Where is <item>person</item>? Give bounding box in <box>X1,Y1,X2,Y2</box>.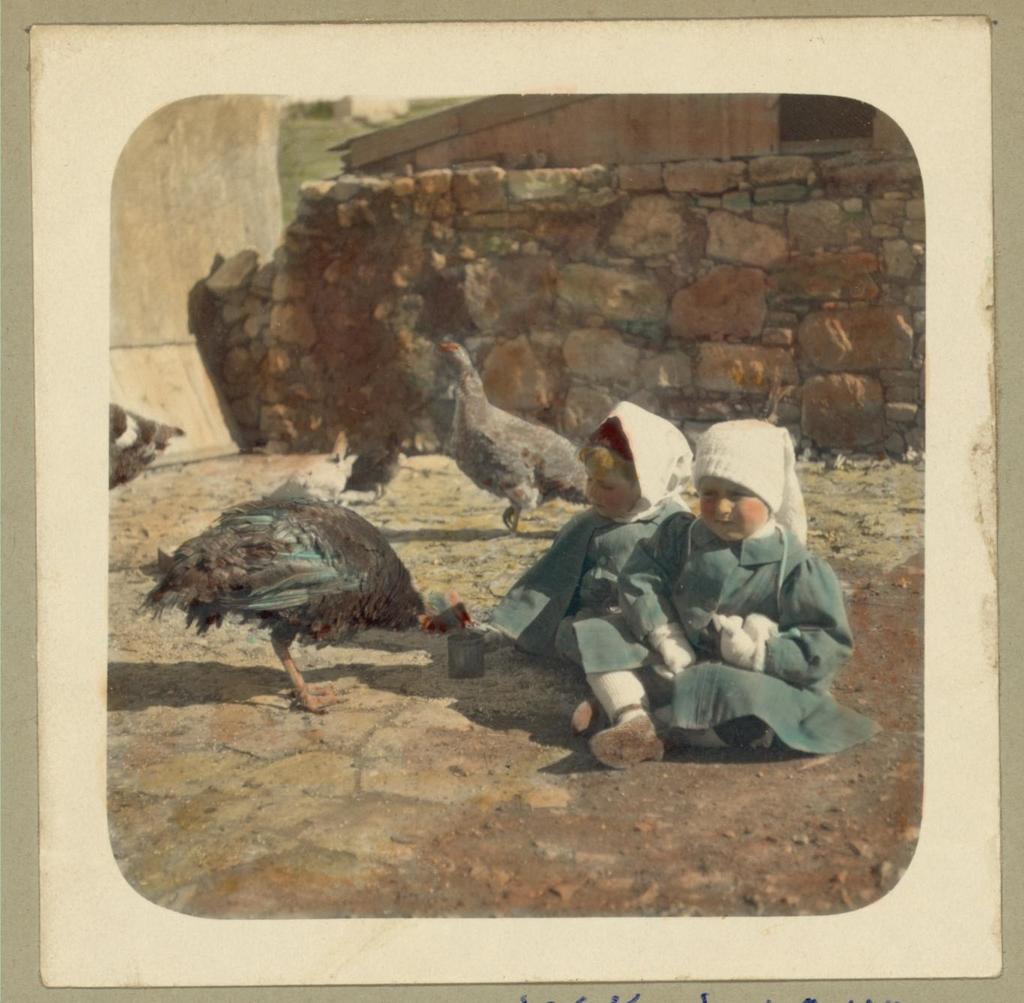
<box>570,420,872,765</box>.
